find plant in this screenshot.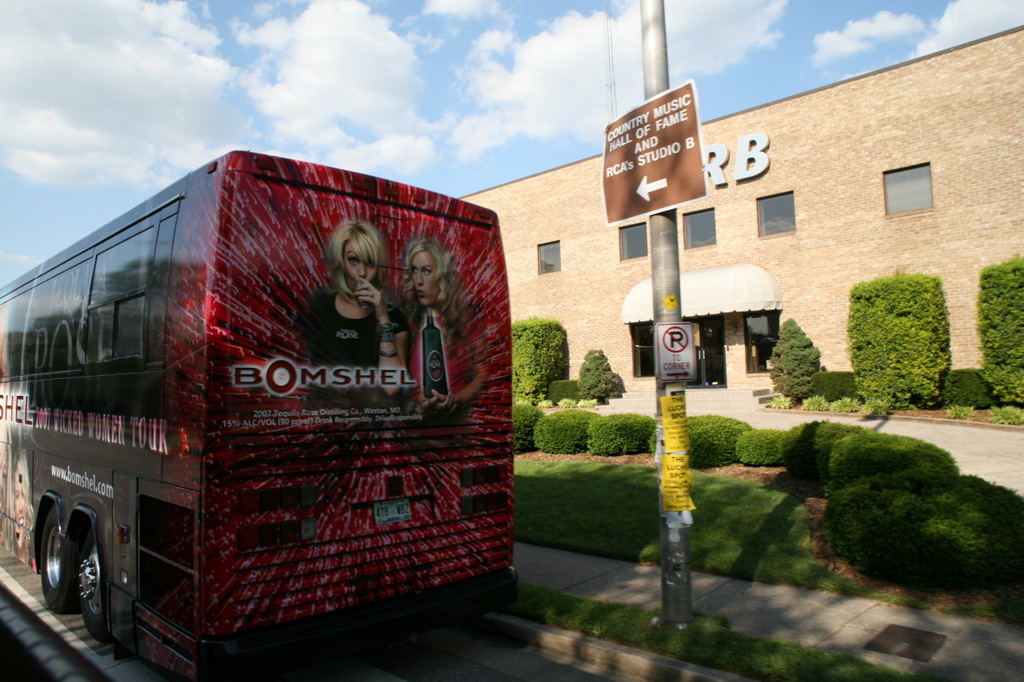
The bounding box for plant is <box>742,425,789,465</box>.
